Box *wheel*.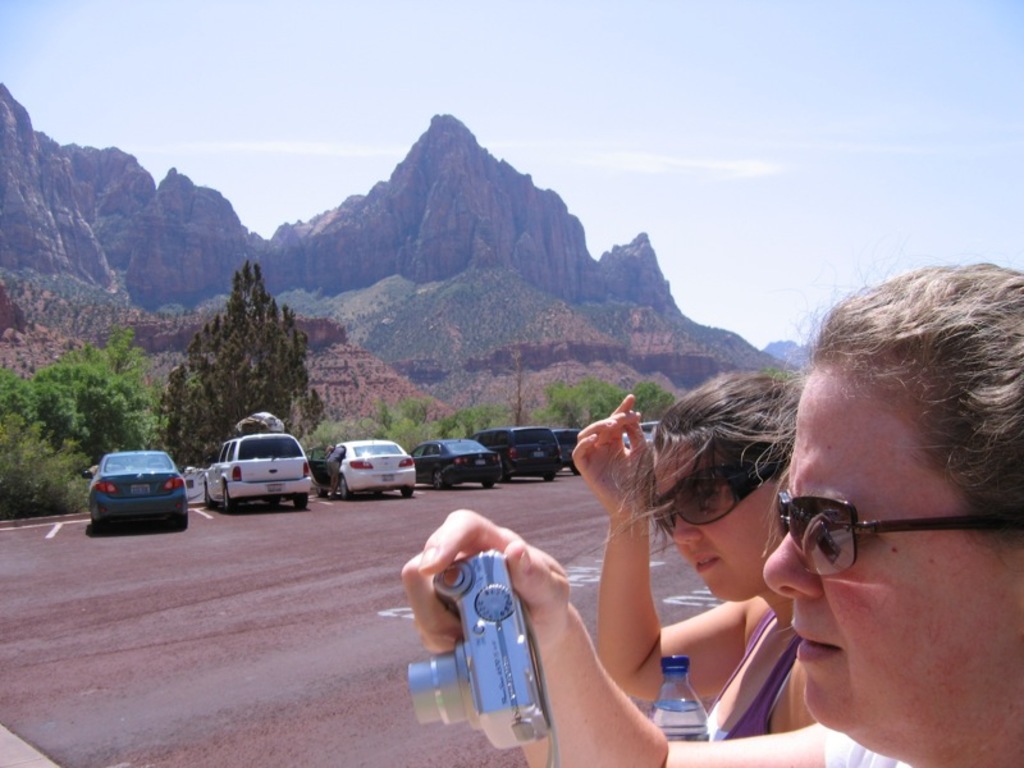
locate(399, 486, 416, 502).
